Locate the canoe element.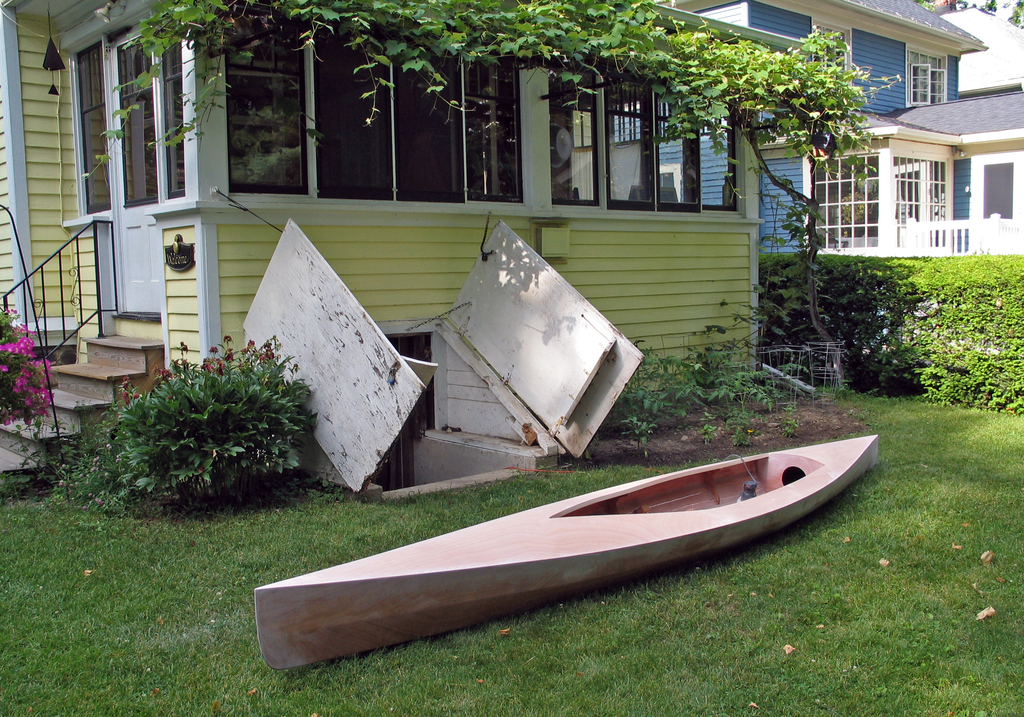
Element bbox: select_region(259, 428, 868, 670).
